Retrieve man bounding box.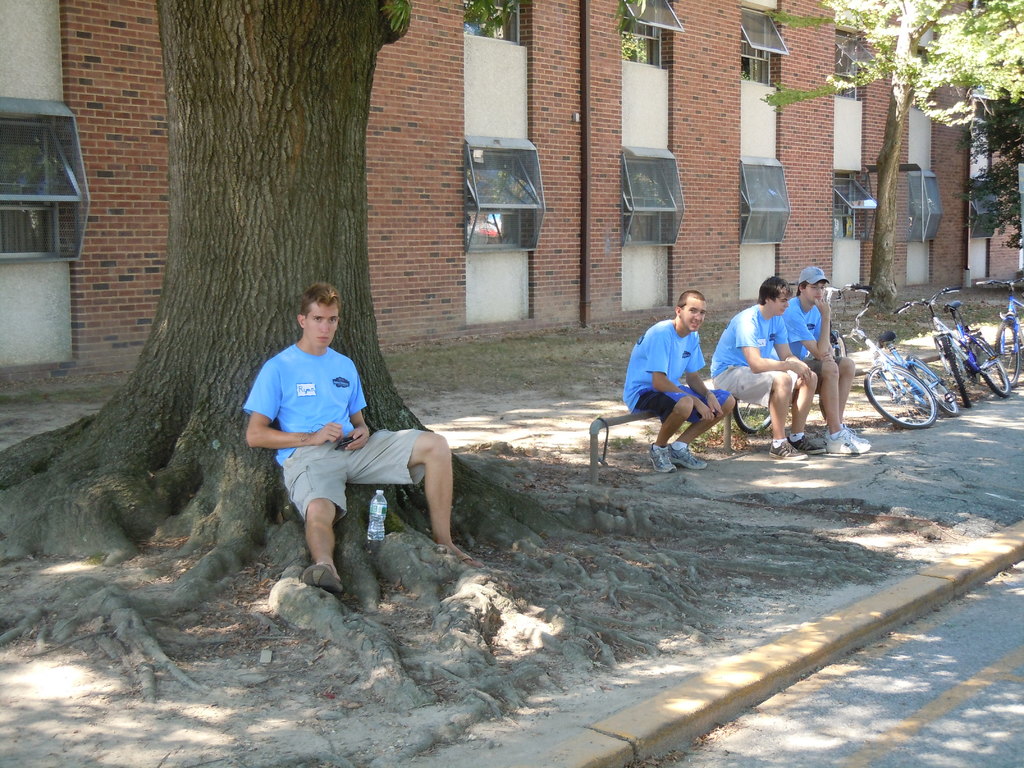
Bounding box: pyautogui.locateOnScreen(244, 294, 446, 584).
